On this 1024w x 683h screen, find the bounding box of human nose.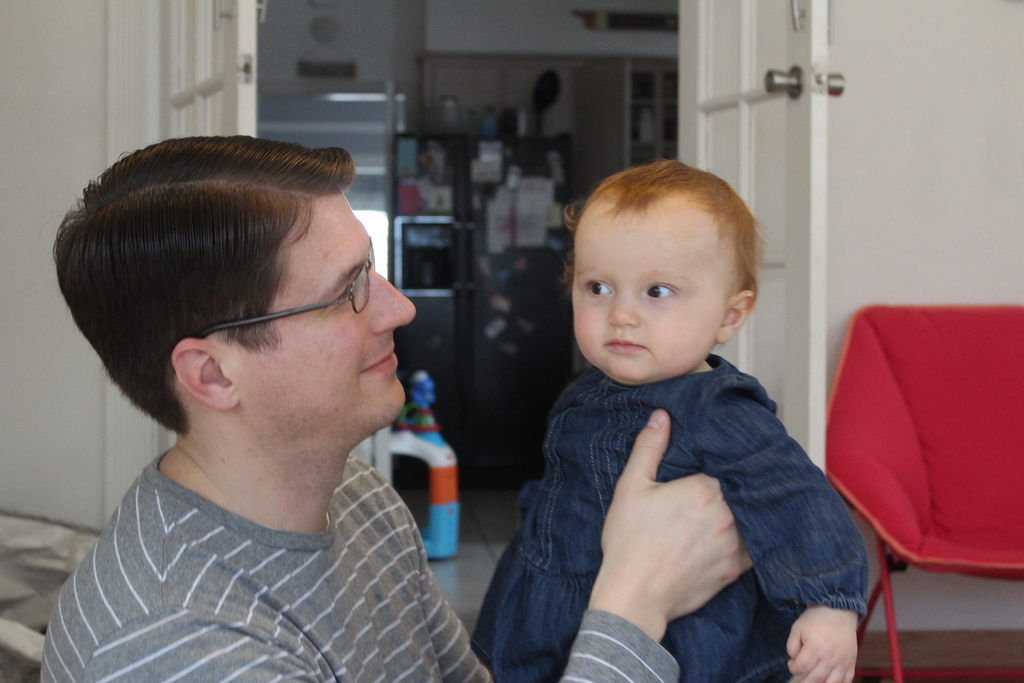
Bounding box: <region>371, 266, 420, 331</region>.
